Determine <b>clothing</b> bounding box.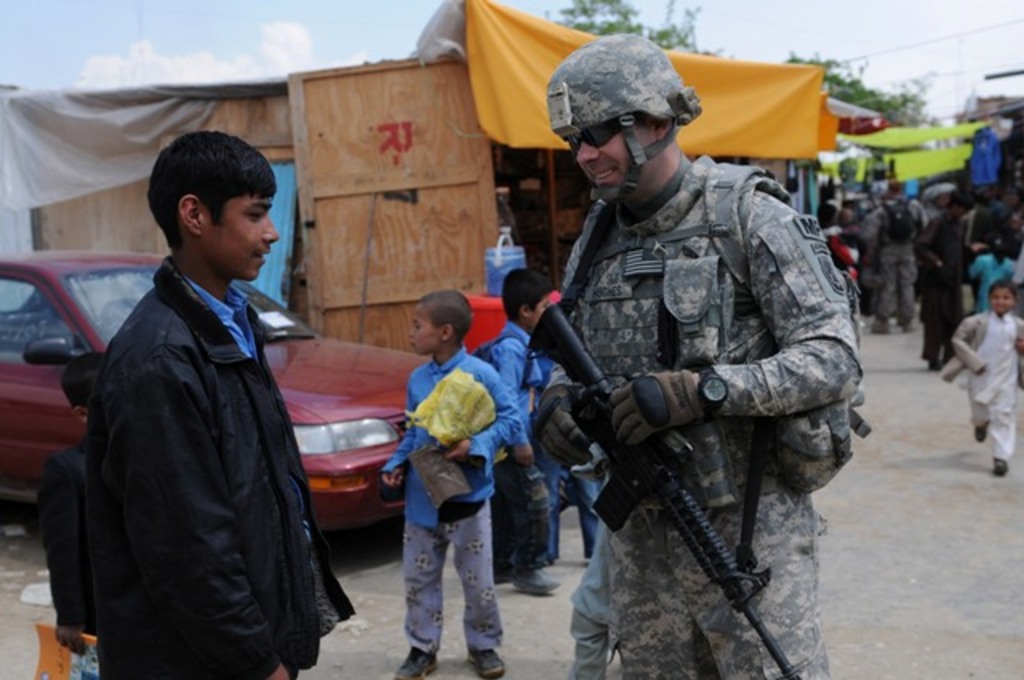
Determined: {"left": 973, "top": 250, "right": 1022, "bottom": 314}.
